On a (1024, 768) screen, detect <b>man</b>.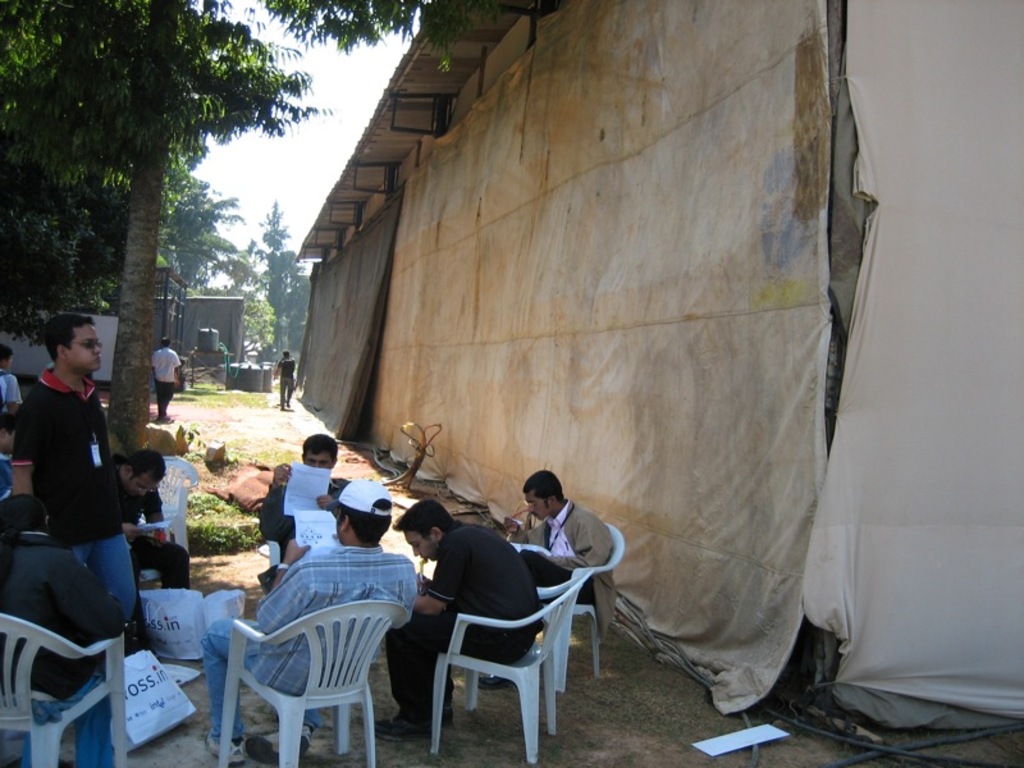
Rect(9, 303, 133, 614).
